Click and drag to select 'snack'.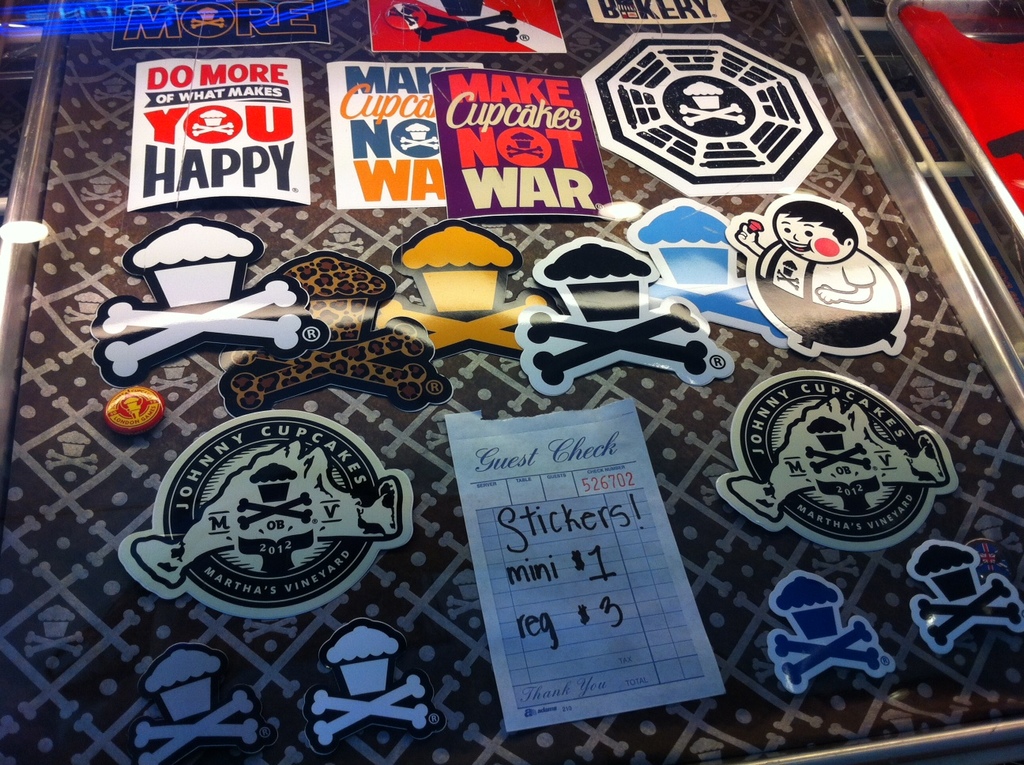
Selection: locate(456, 567, 476, 597).
